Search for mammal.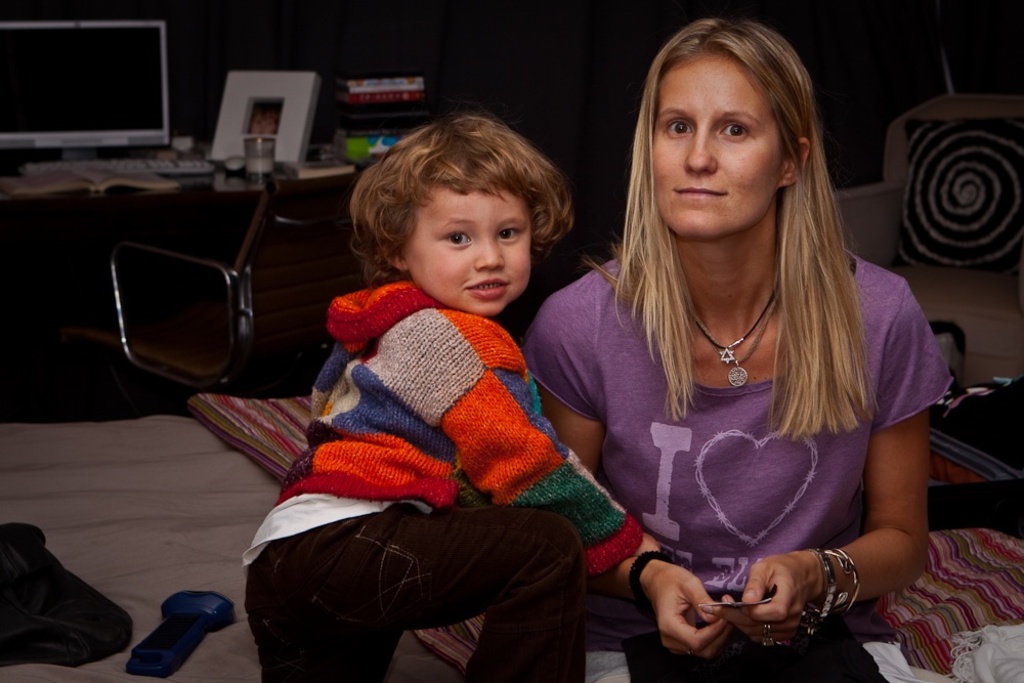
Found at [523,14,962,682].
